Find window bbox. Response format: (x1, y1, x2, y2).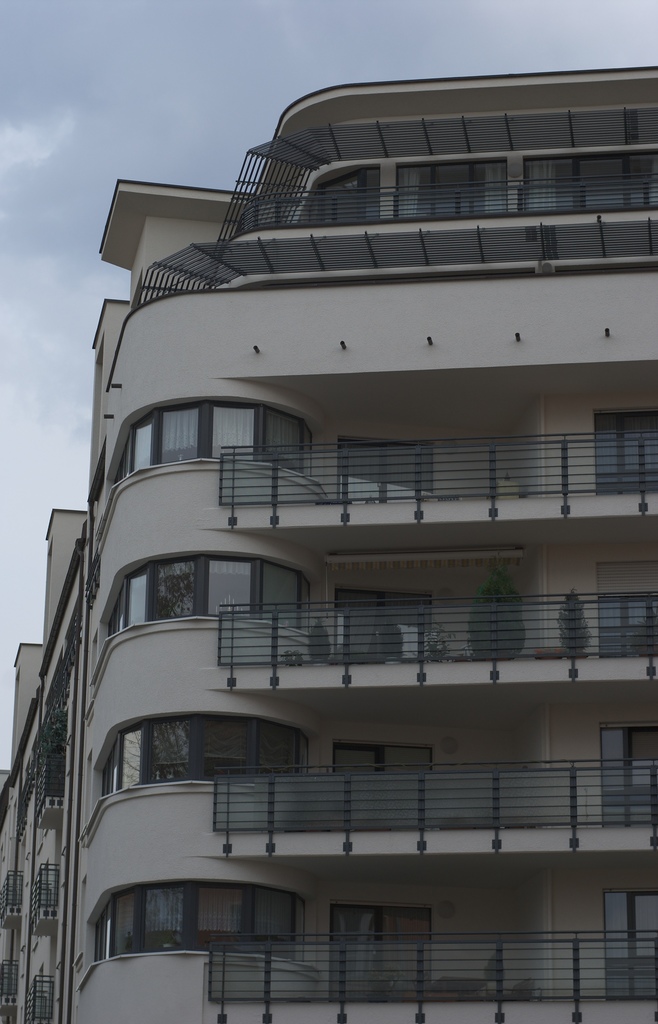
(333, 444, 421, 514).
